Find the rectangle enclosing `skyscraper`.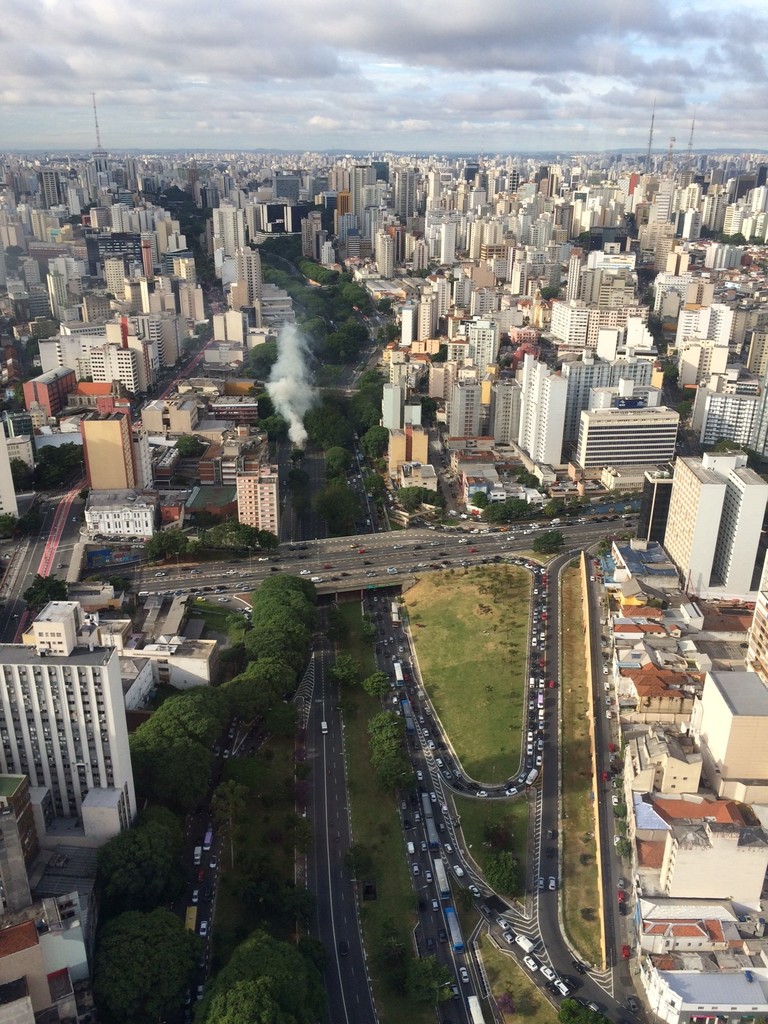
Rect(0, 605, 141, 847).
